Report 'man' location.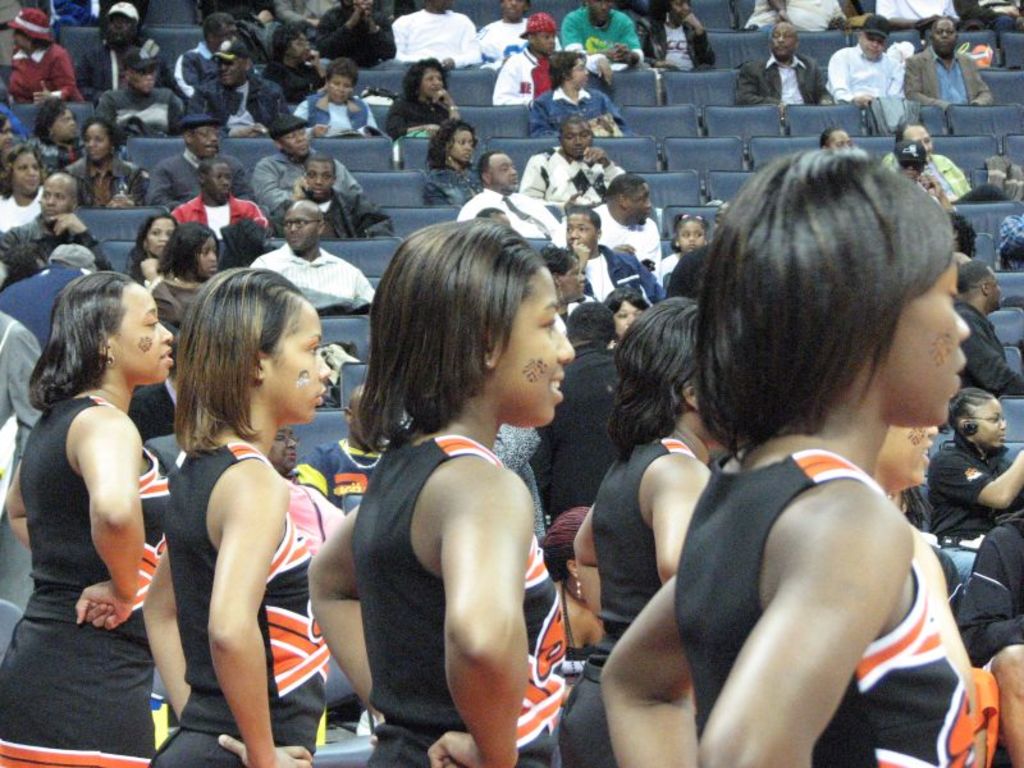
Report: crop(882, 485, 961, 626).
